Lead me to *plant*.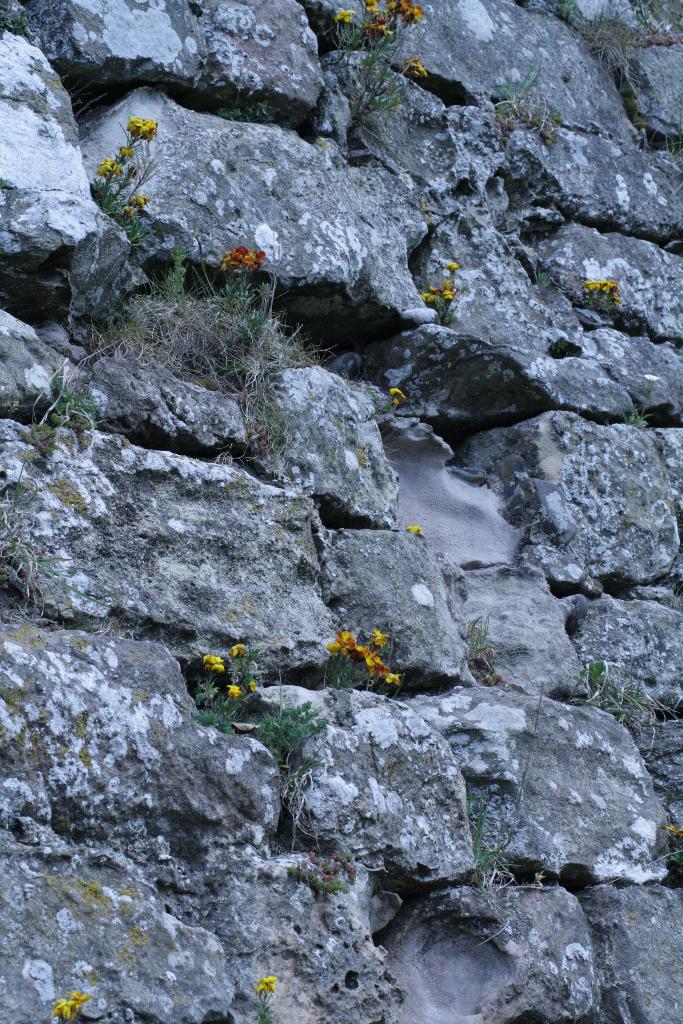
Lead to 411 518 437 541.
